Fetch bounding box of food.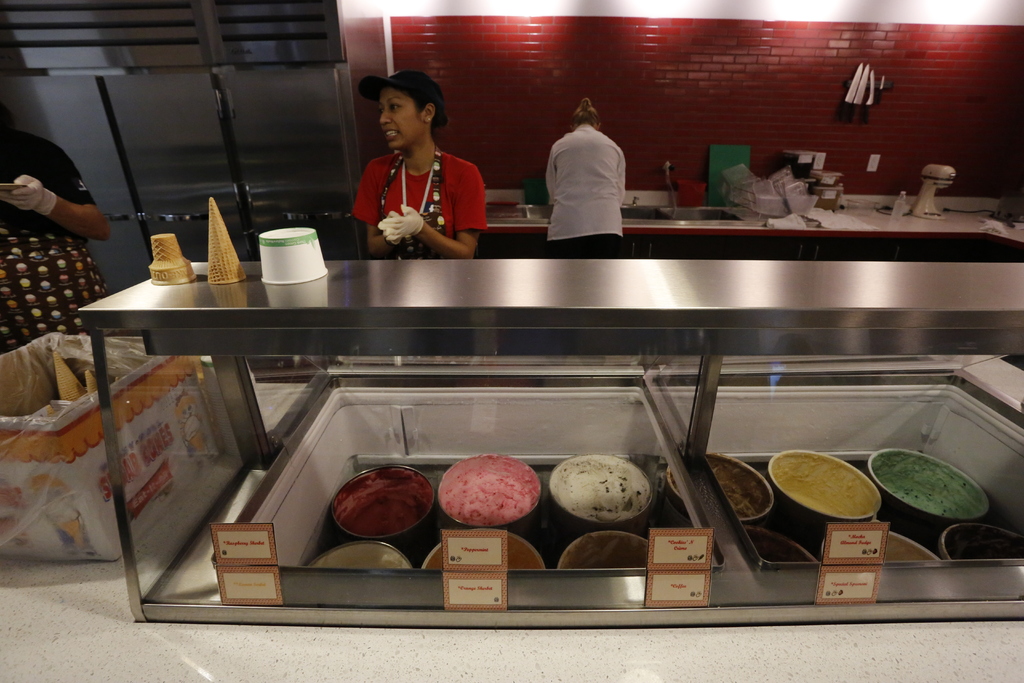
Bbox: 440,457,539,526.
